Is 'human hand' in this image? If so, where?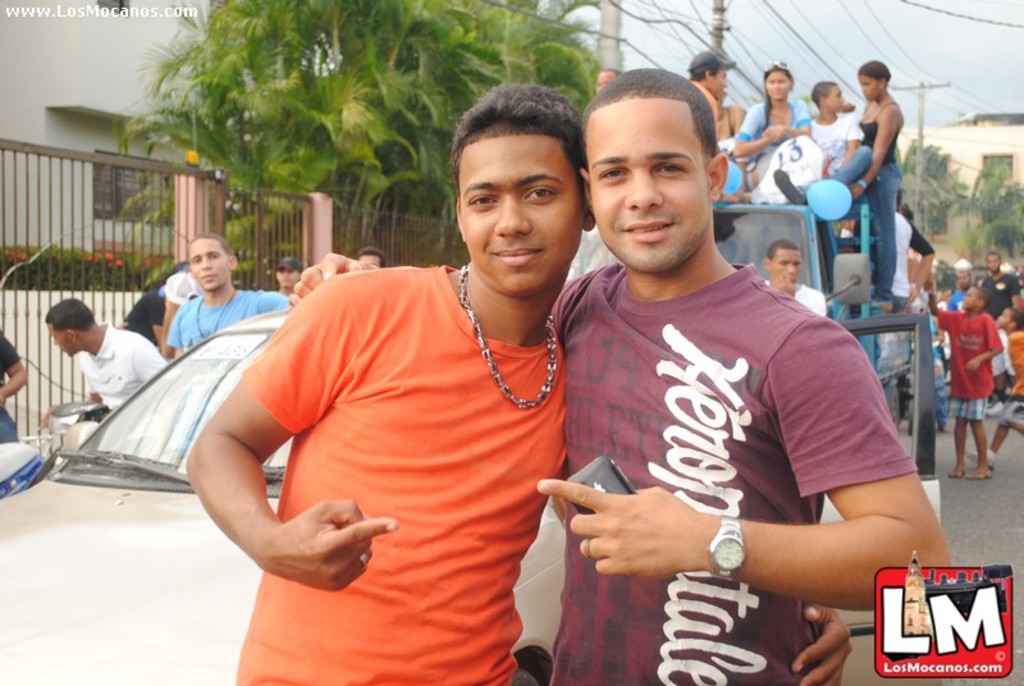
Yes, at bbox(923, 273, 937, 298).
